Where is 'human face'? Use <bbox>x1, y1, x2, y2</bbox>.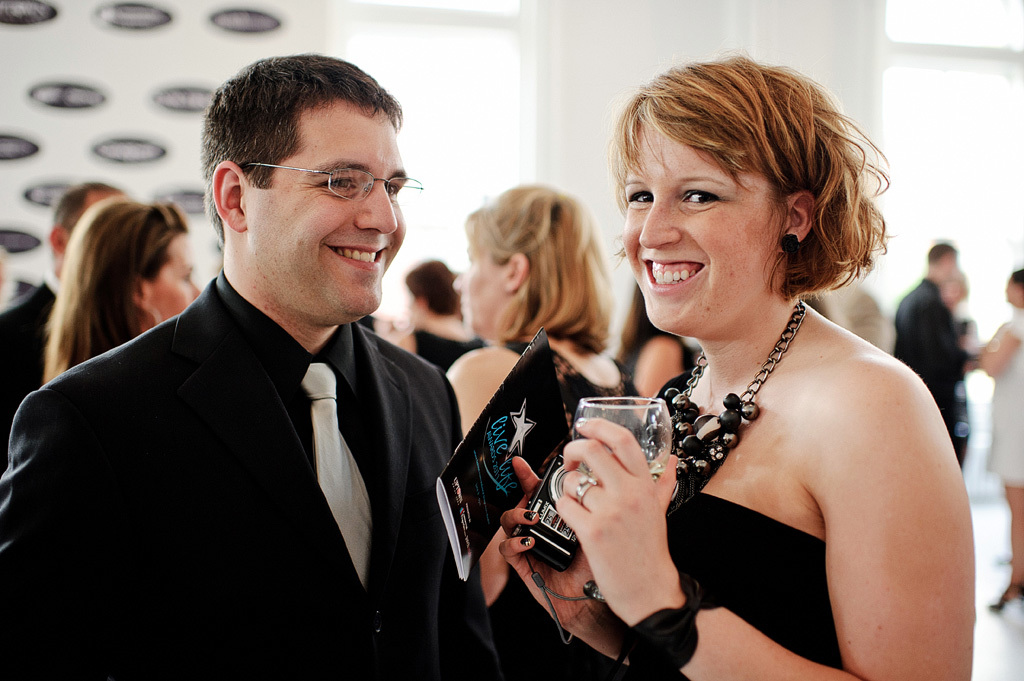
<bbox>250, 106, 407, 317</bbox>.
